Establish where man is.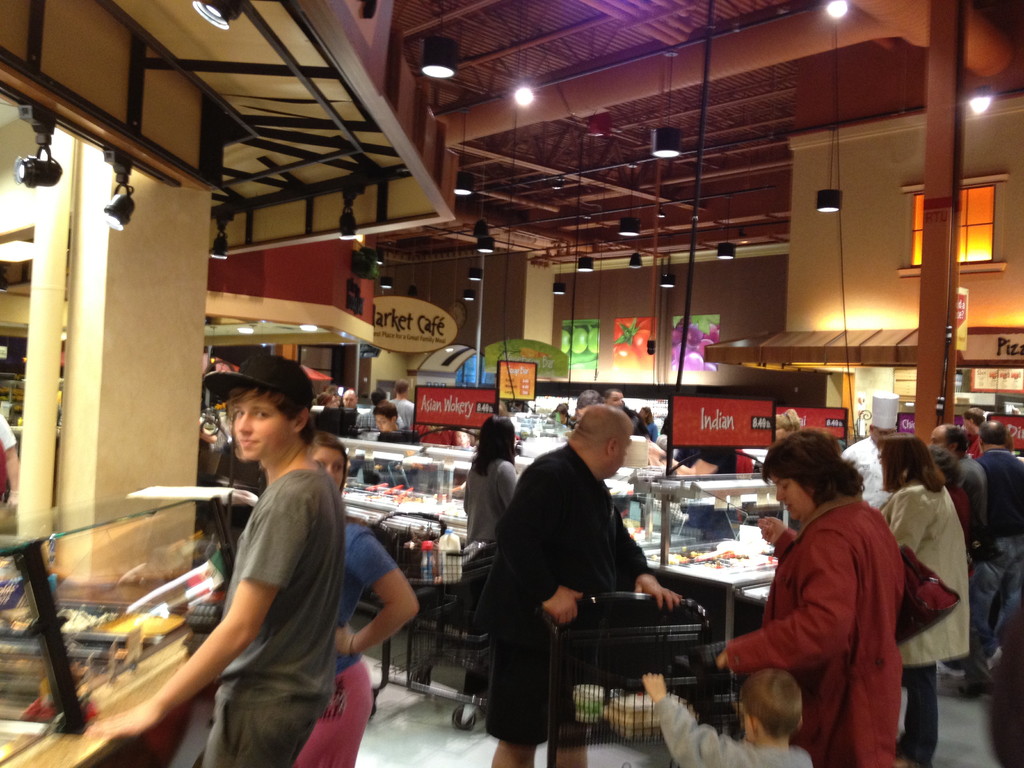
Established at pyautogui.locateOnScreen(929, 422, 987, 572).
